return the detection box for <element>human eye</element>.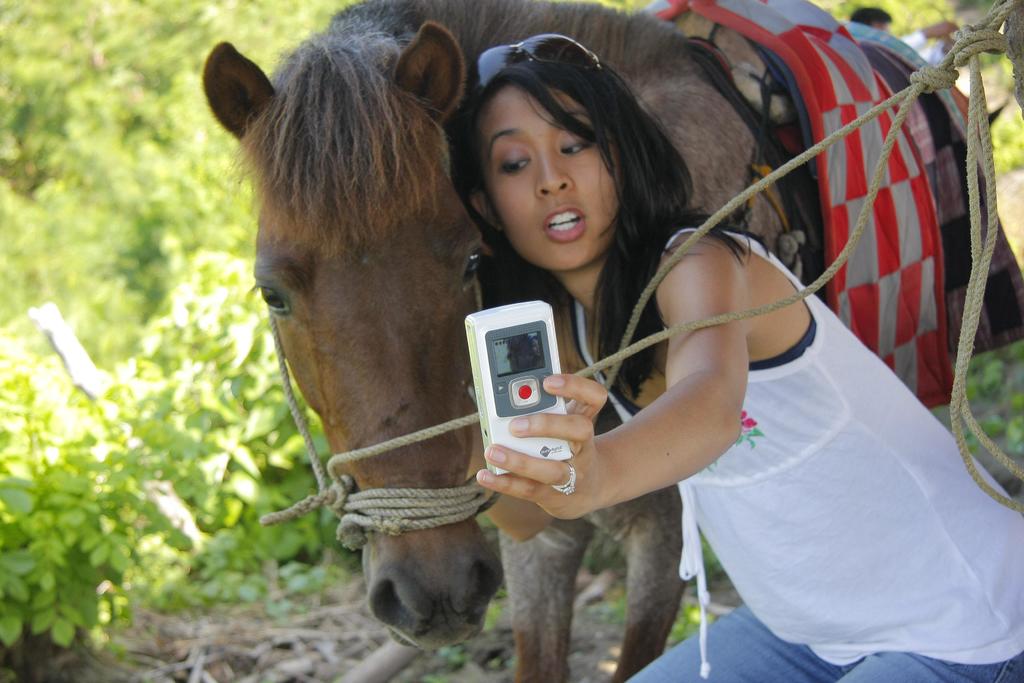
box(556, 135, 591, 158).
